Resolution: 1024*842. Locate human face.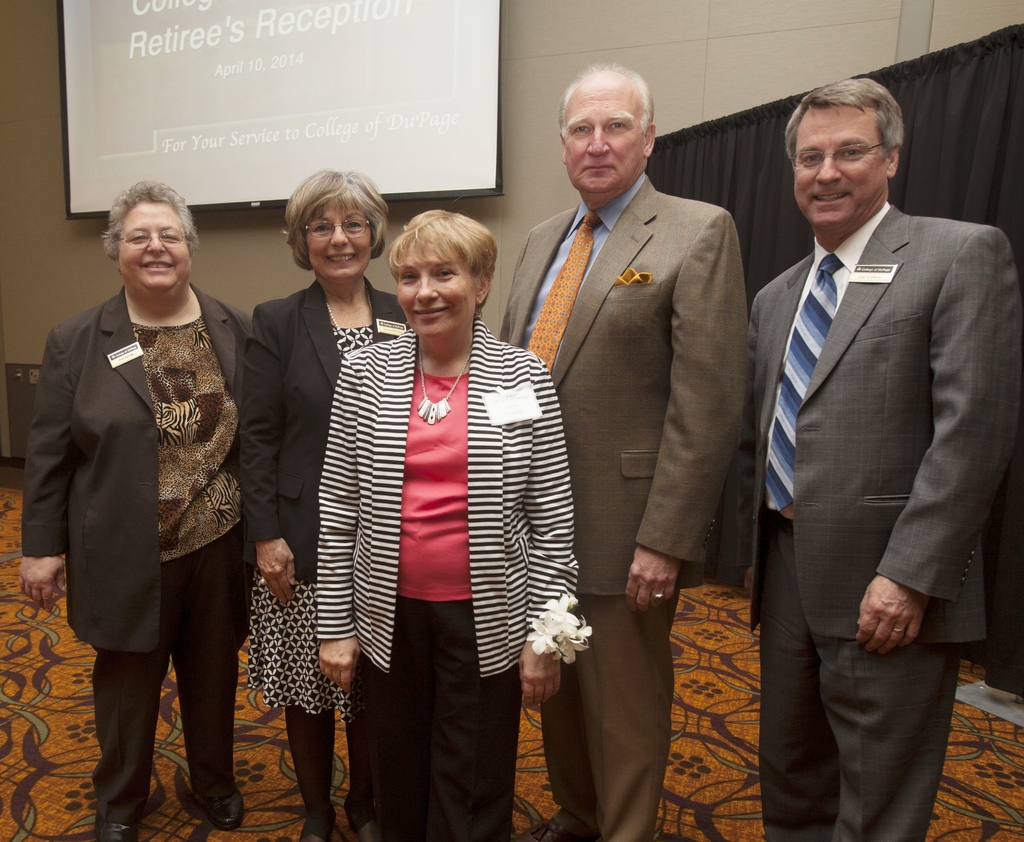
396 254 474 339.
